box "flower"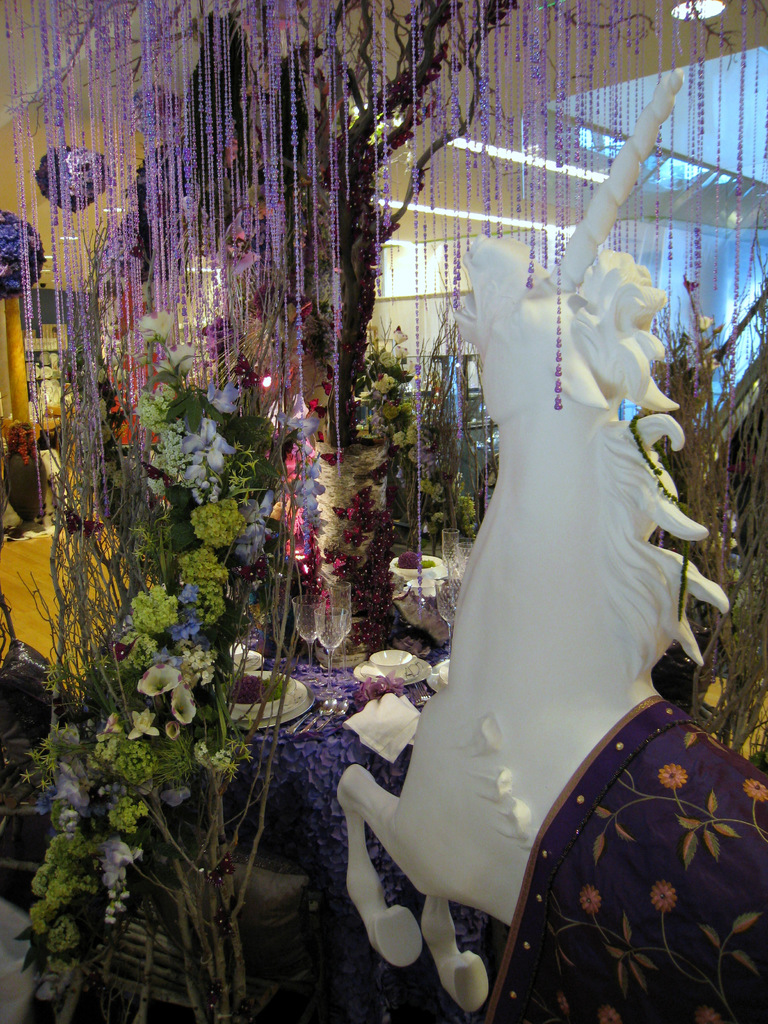
(x1=167, y1=687, x2=195, y2=727)
